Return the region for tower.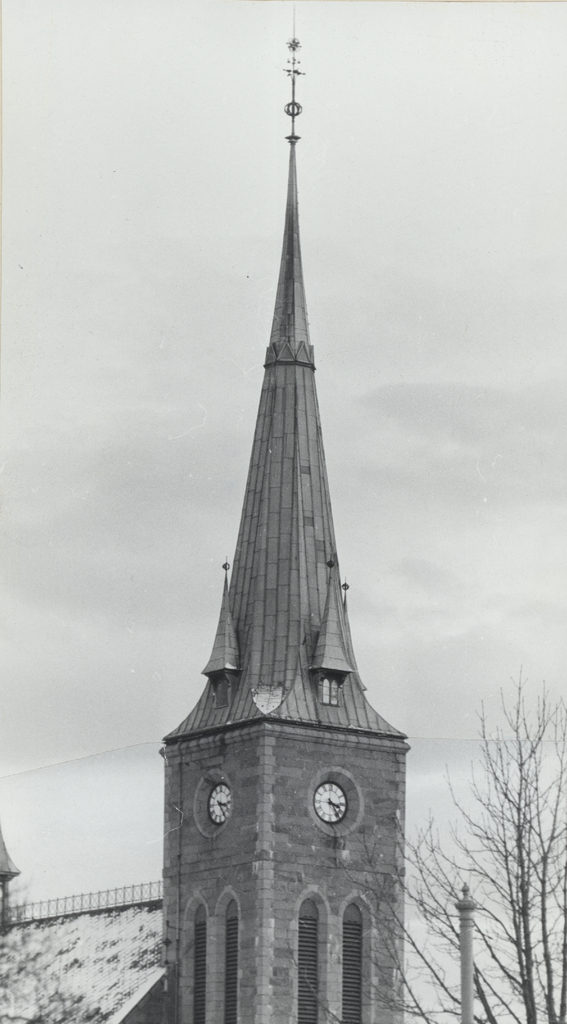
[138,49,418,1010].
